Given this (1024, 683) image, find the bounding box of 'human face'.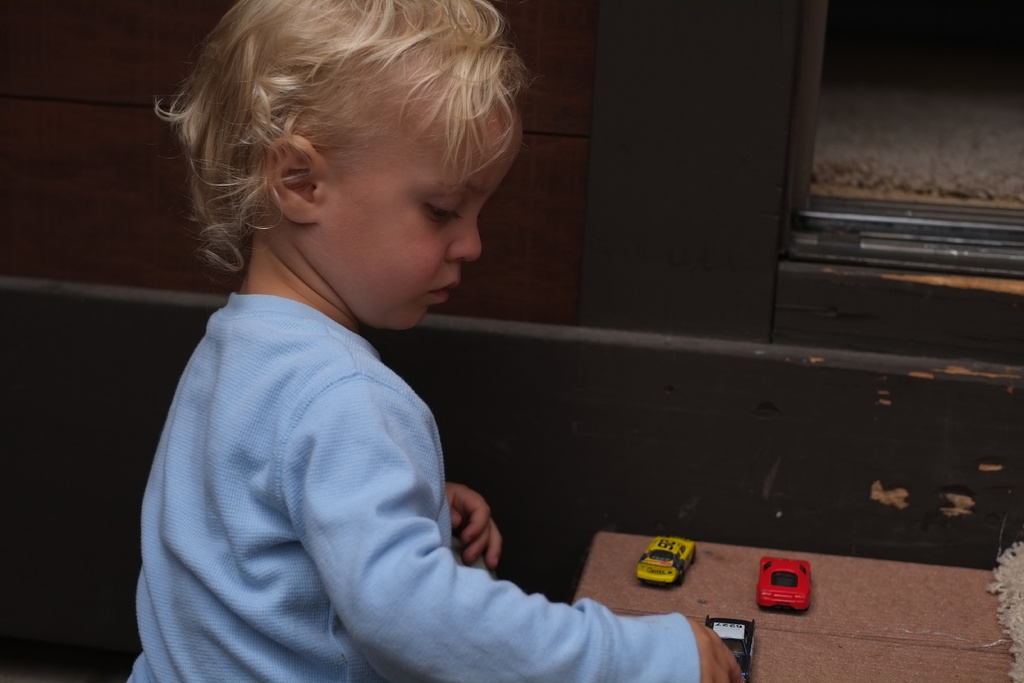
x1=332 y1=86 x2=527 y2=325.
